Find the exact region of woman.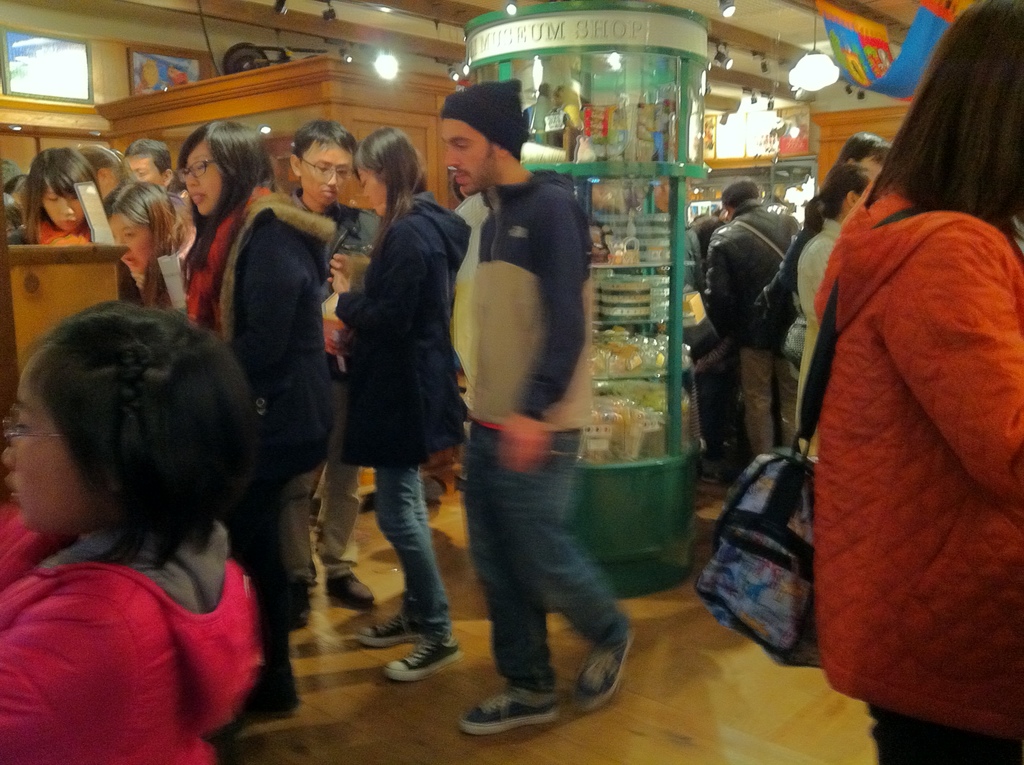
Exact region: box(168, 120, 335, 722).
